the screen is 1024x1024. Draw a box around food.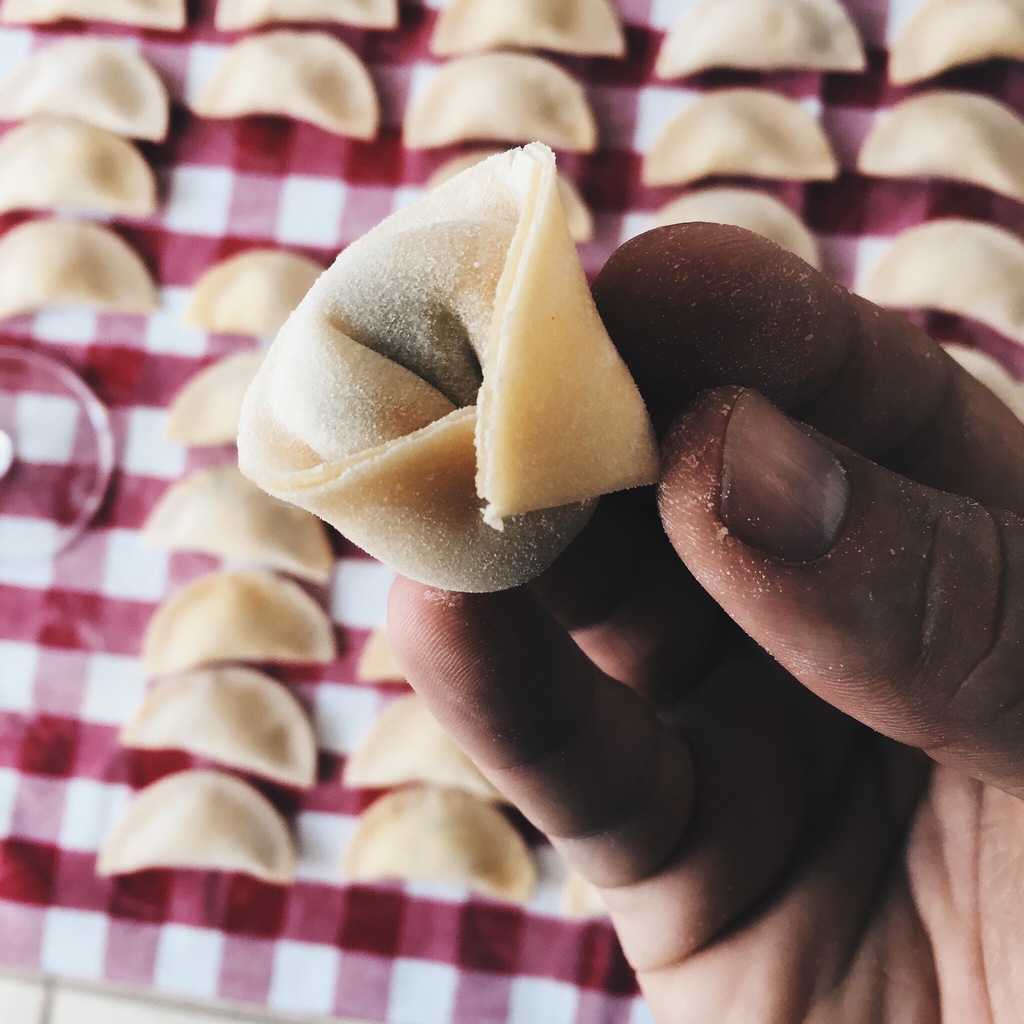
(116,660,321,793).
